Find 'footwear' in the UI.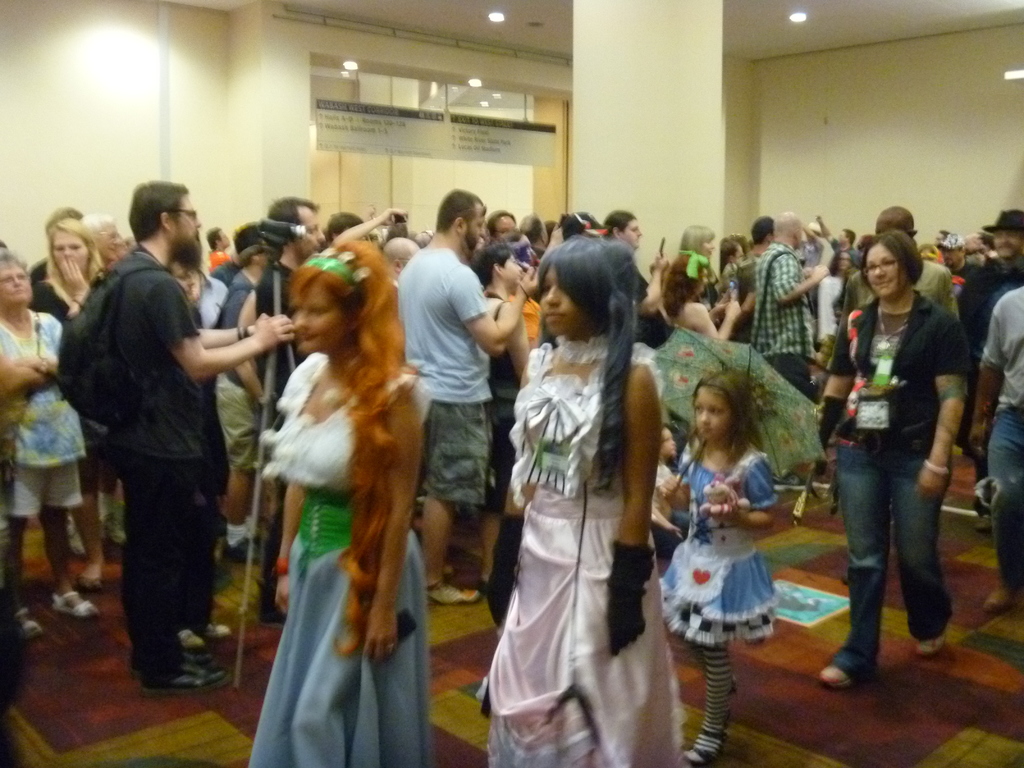
UI element at <box>95,508,126,544</box>.
